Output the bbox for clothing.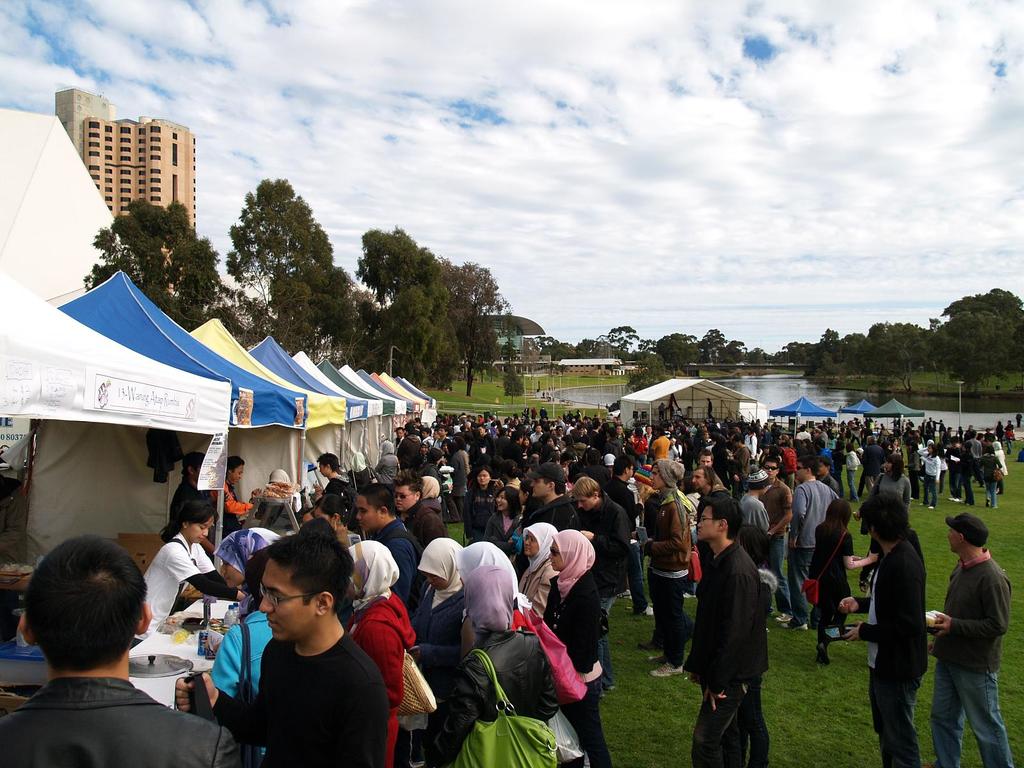
bbox(781, 444, 797, 471).
